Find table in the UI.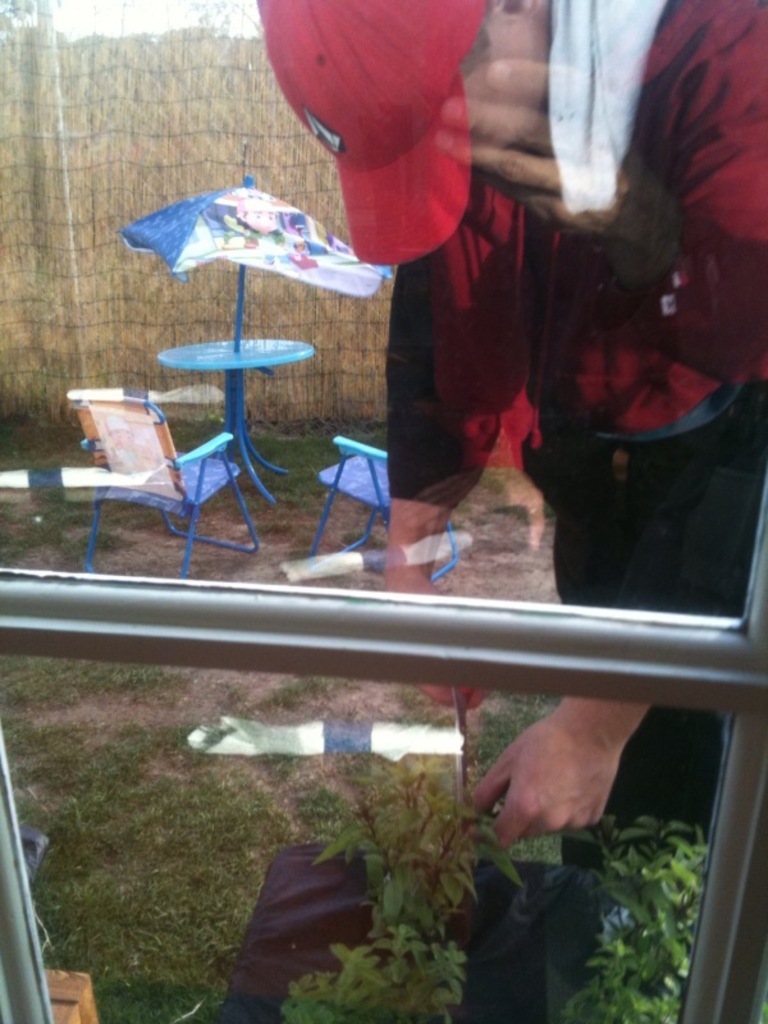
UI element at (left=114, top=175, right=390, bottom=517).
